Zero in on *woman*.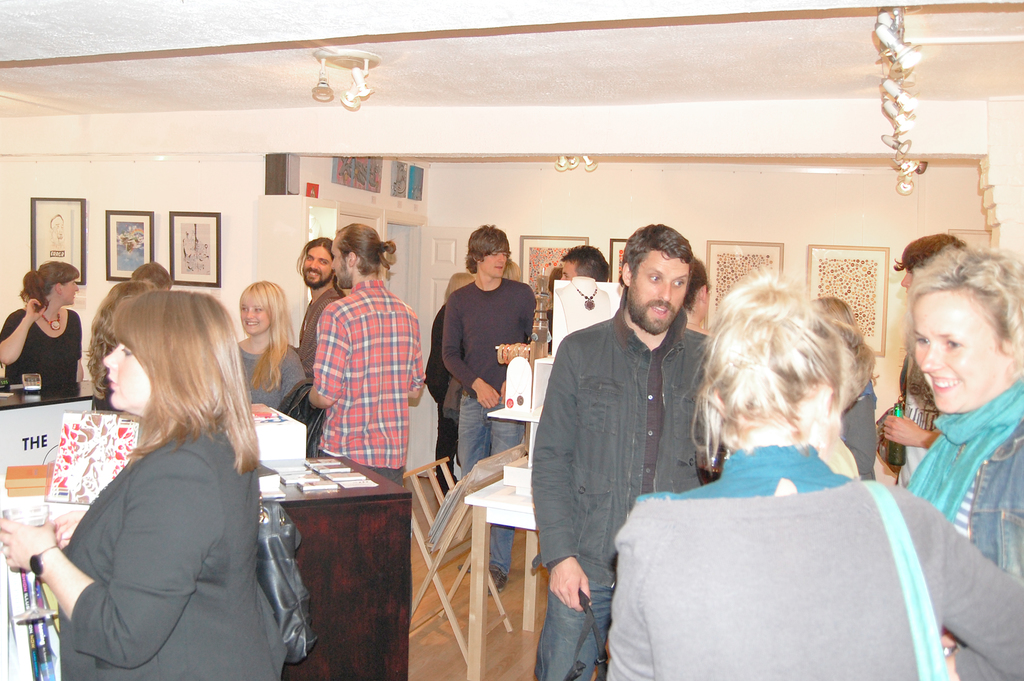
Zeroed in: region(504, 252, 524, 288).
